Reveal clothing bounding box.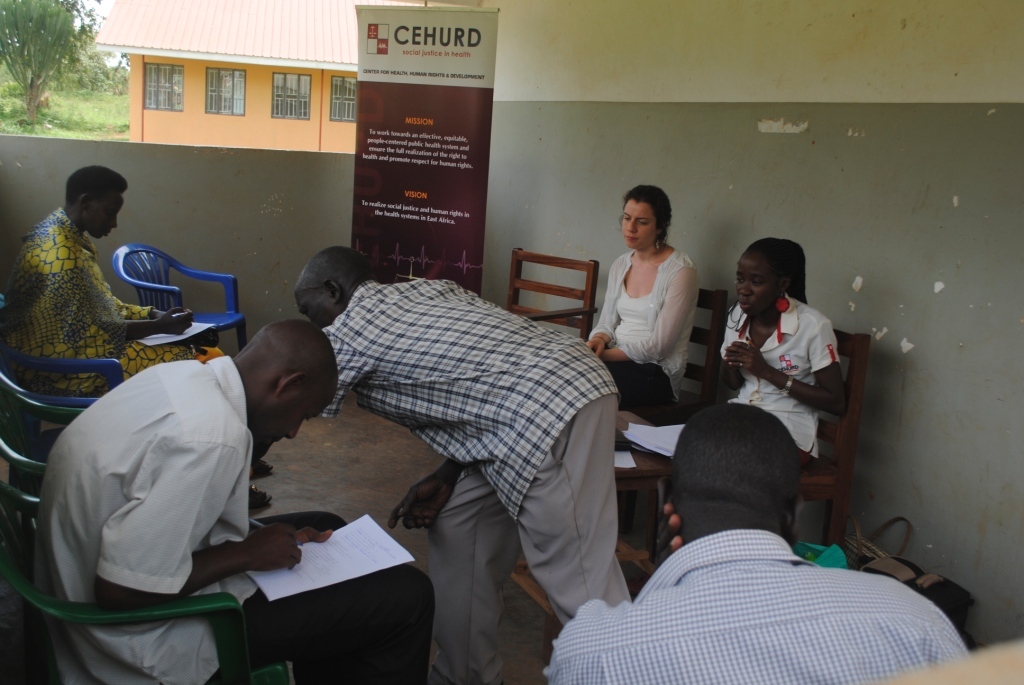
Revealed: (left=715, top=294, right=844, bottom=476).
